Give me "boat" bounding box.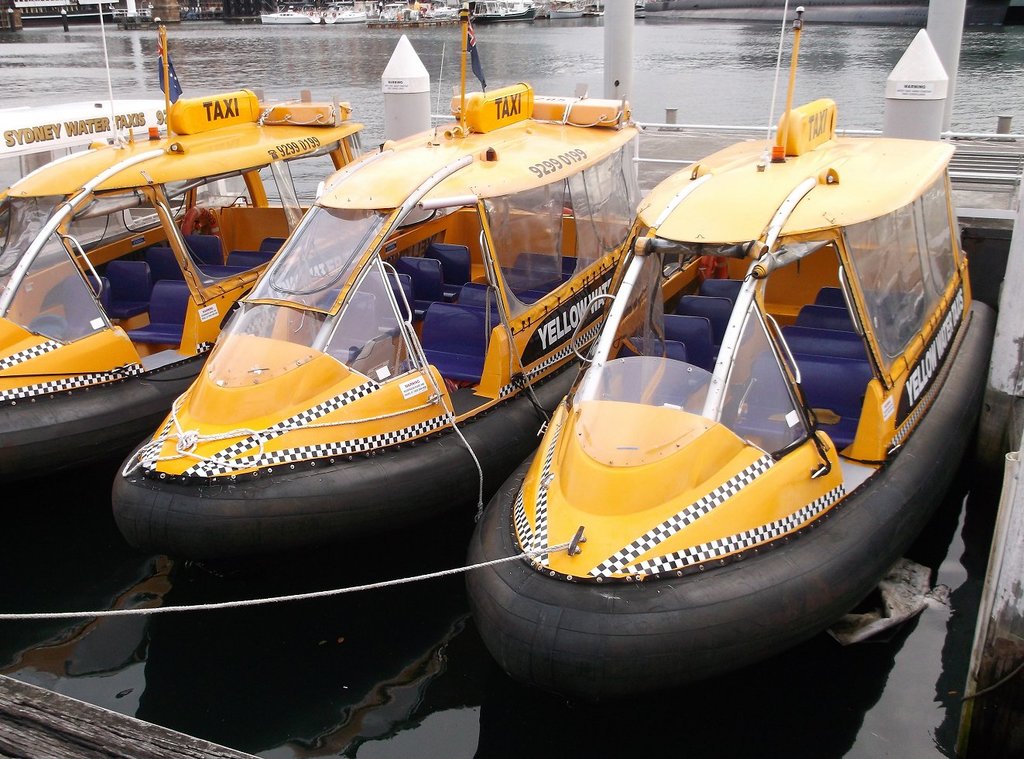
417, 46, 991, 692.
